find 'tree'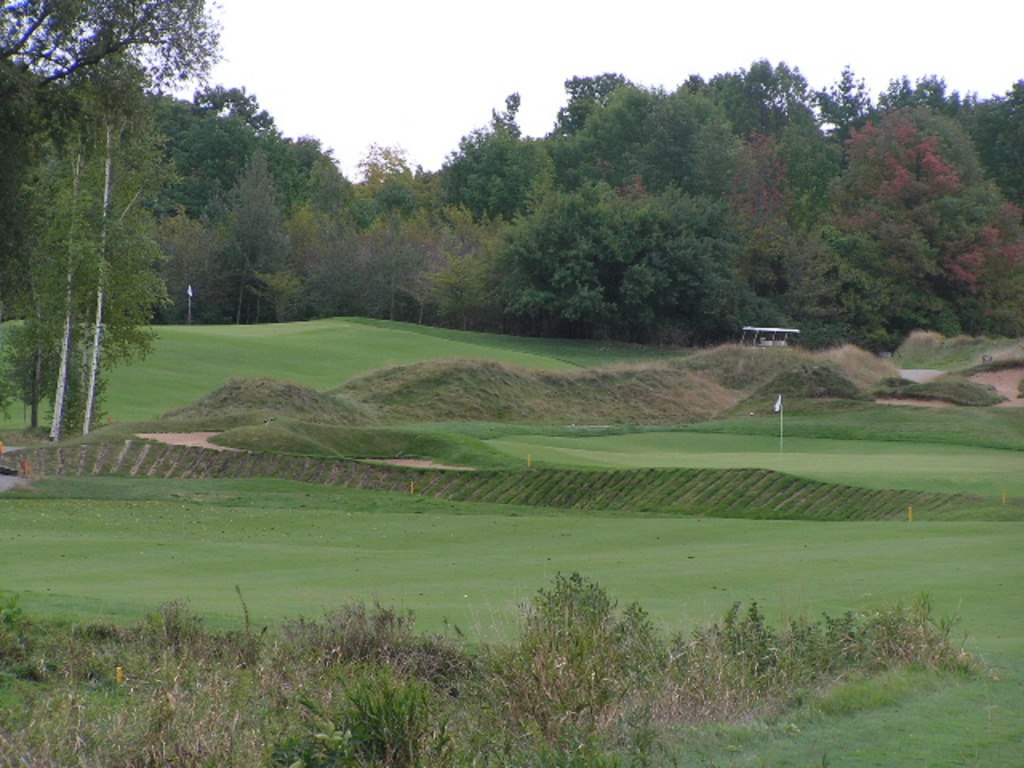
locate(486, 173, 752, 338)
